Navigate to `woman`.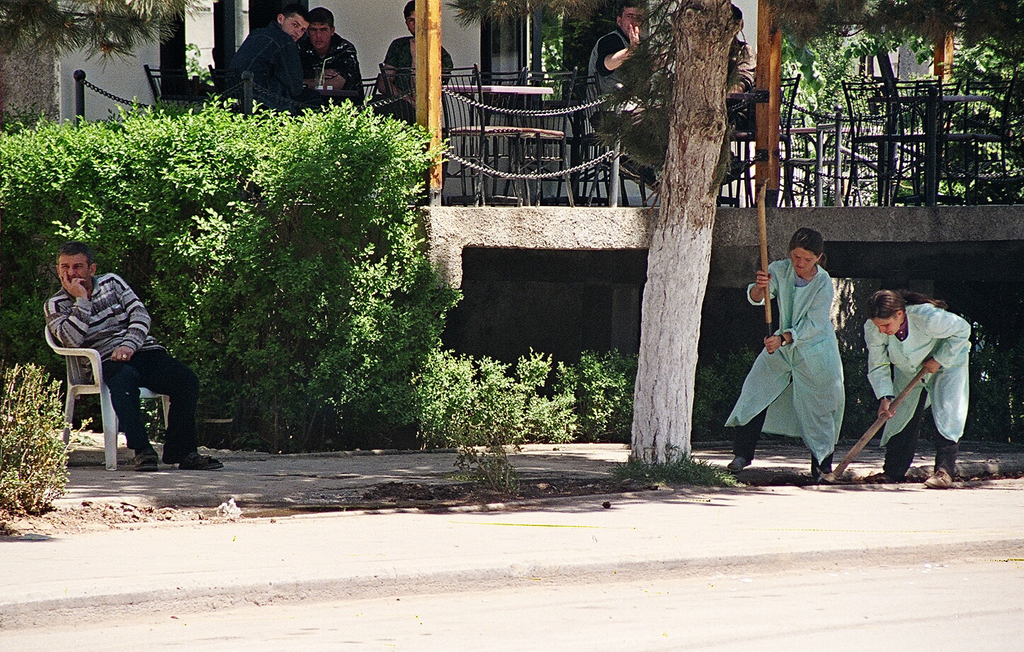
Navigation target: box=[863, 283, 972, 486].
